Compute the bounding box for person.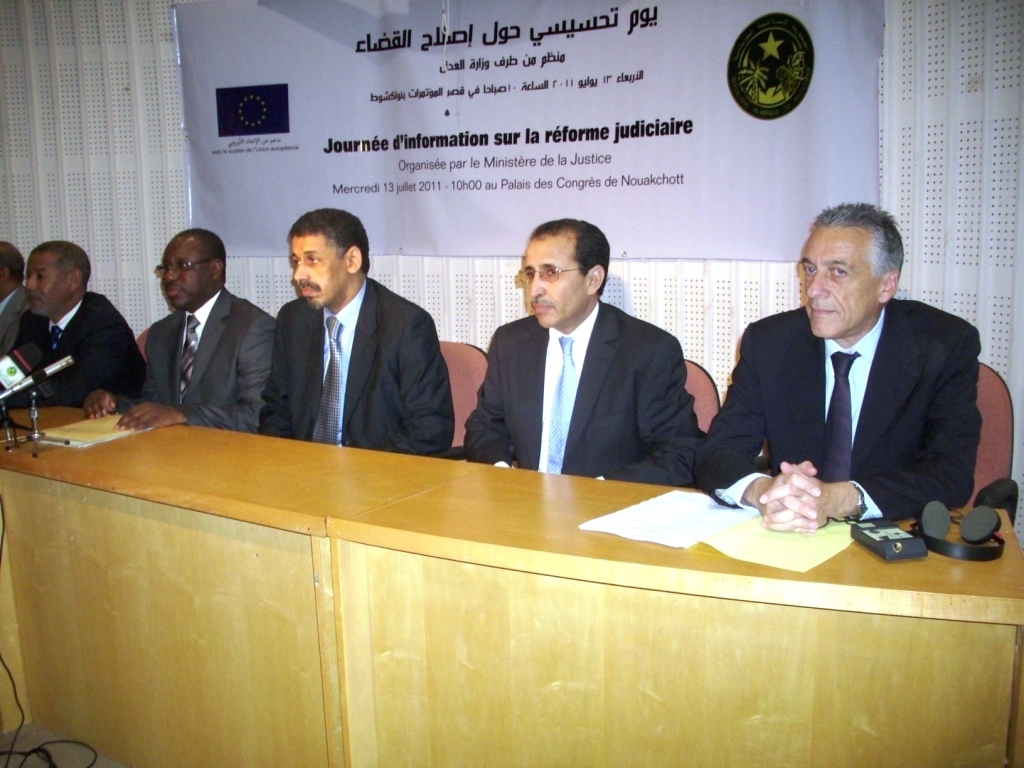
[x1=262, y1=206, x2=457, y2=459].
